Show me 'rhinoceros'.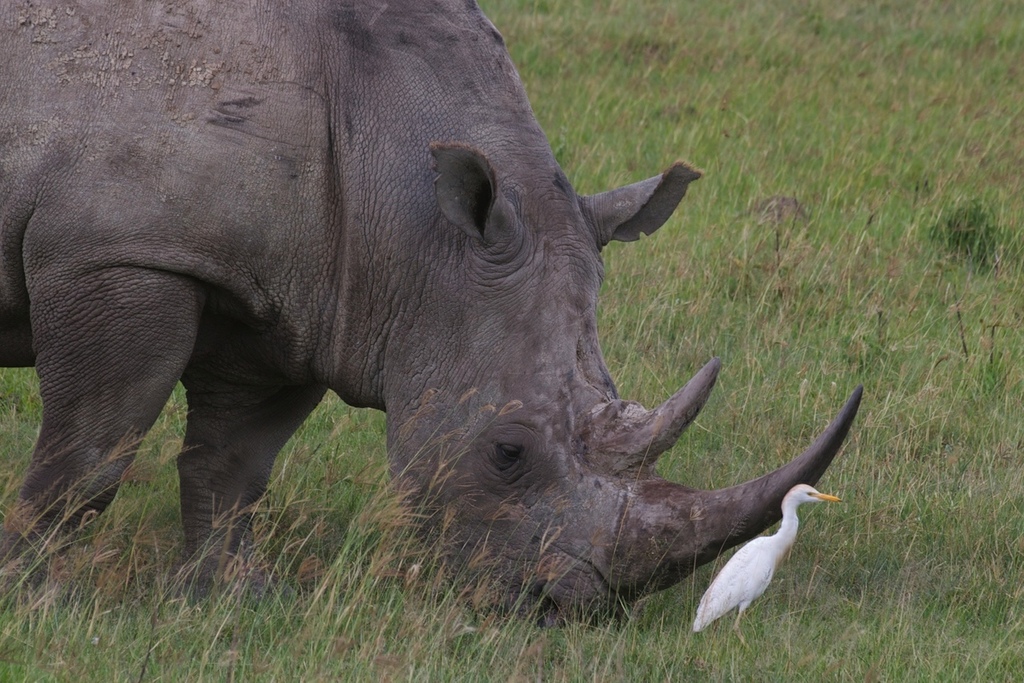
'rhinoceros' is here: 0:0:866:633.
